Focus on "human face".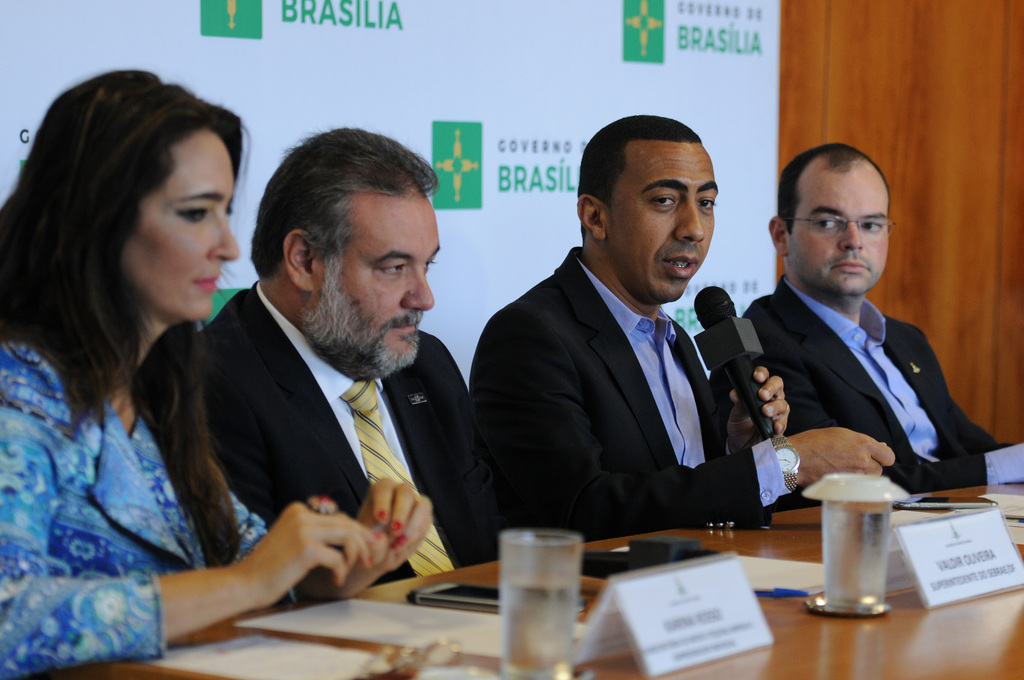
Focused at Rect(602, 142, 716, 311).
